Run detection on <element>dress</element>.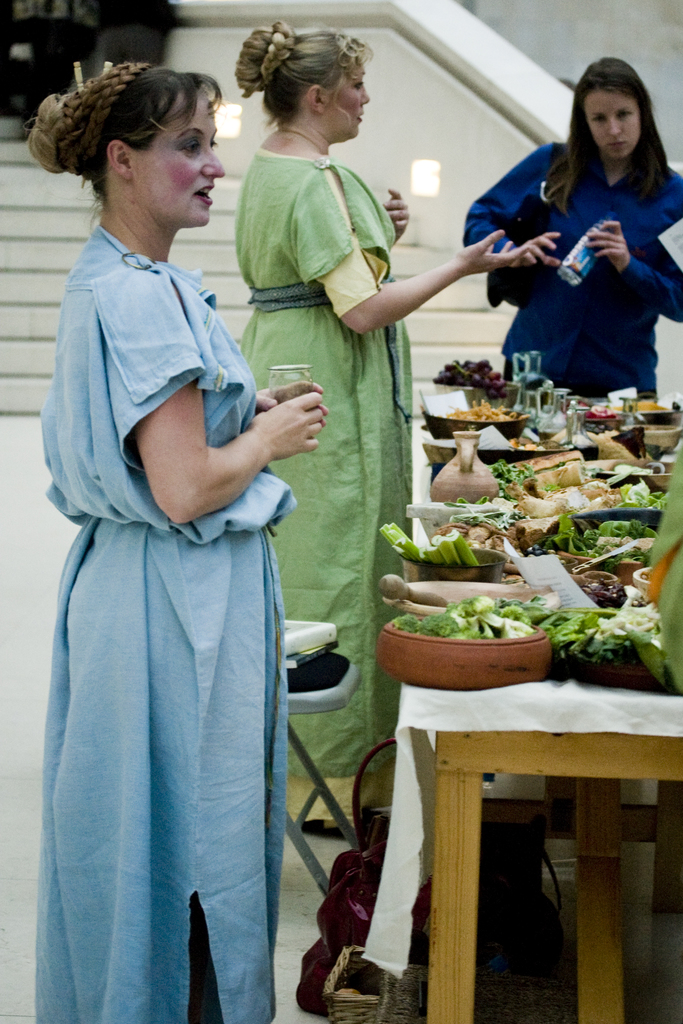
Result: crop(32, 219, 300, 1023).
